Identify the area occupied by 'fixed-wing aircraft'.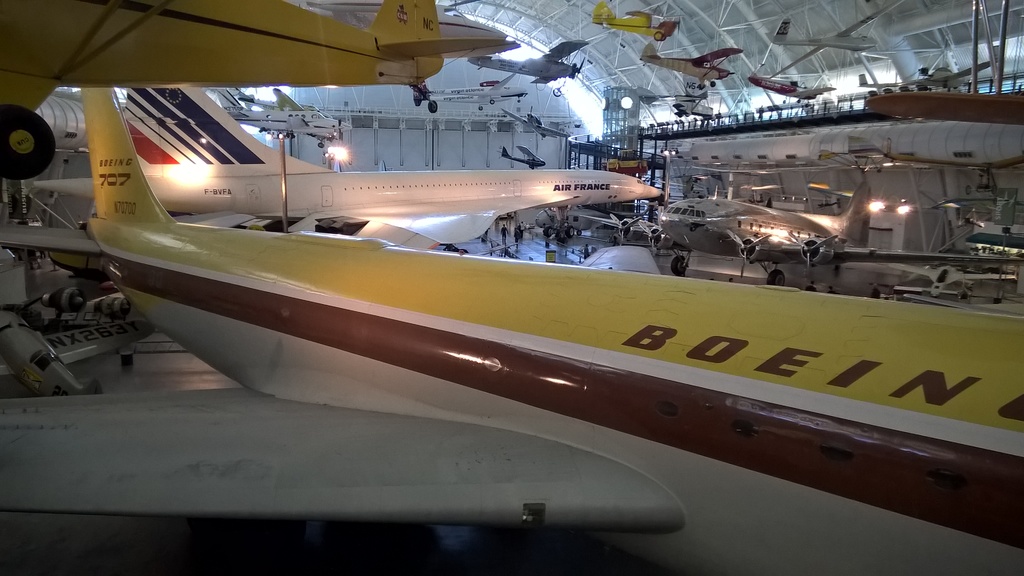
Area: l=536, t=204, r=616, b=241.
